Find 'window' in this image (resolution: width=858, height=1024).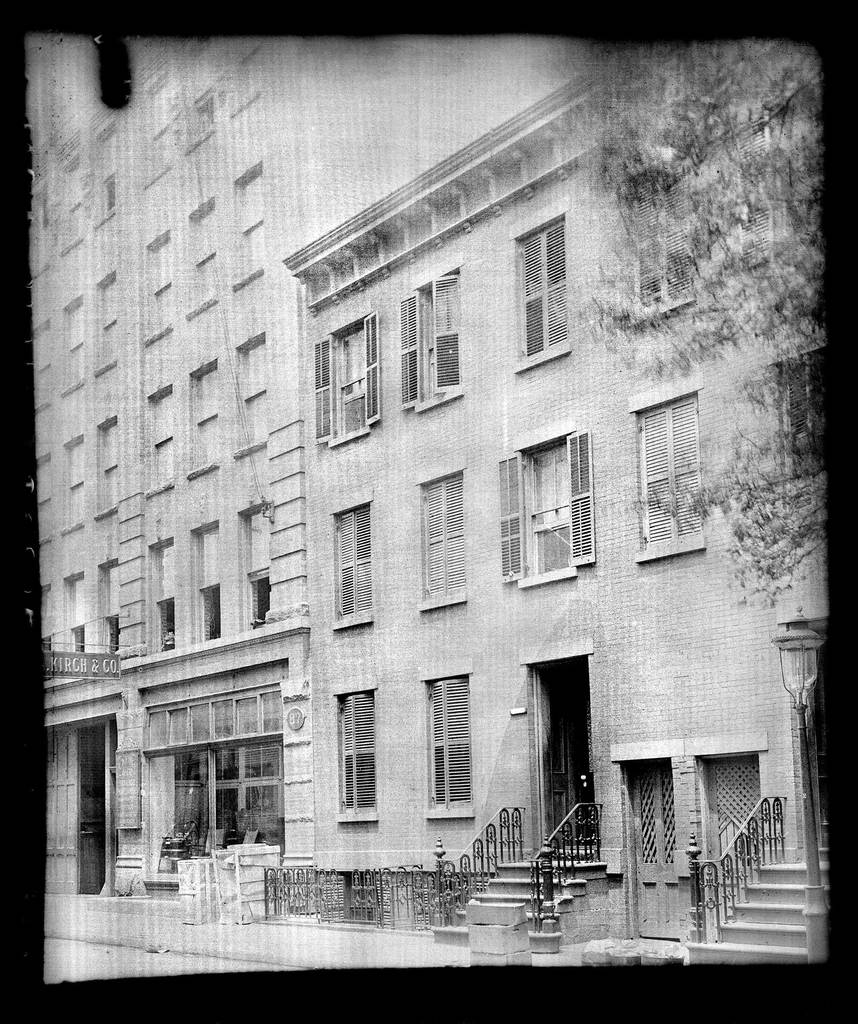
(x1=314, y1=491, x2=379, y2=629).
